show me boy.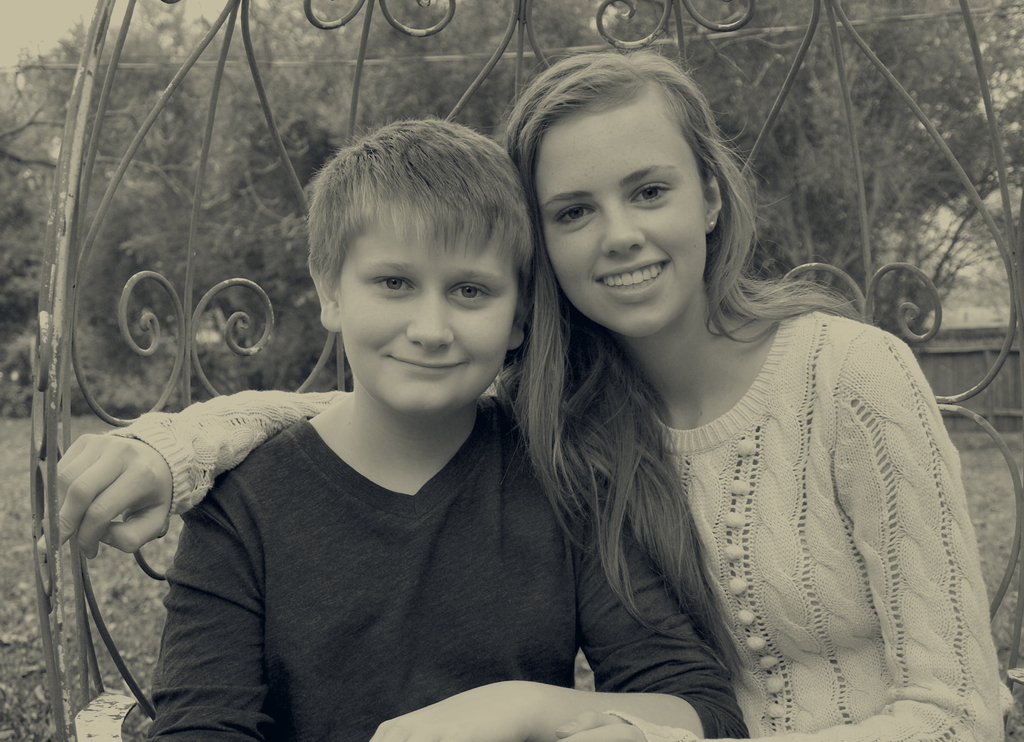
boy is here: Rect(147, 59, 620, 733).
